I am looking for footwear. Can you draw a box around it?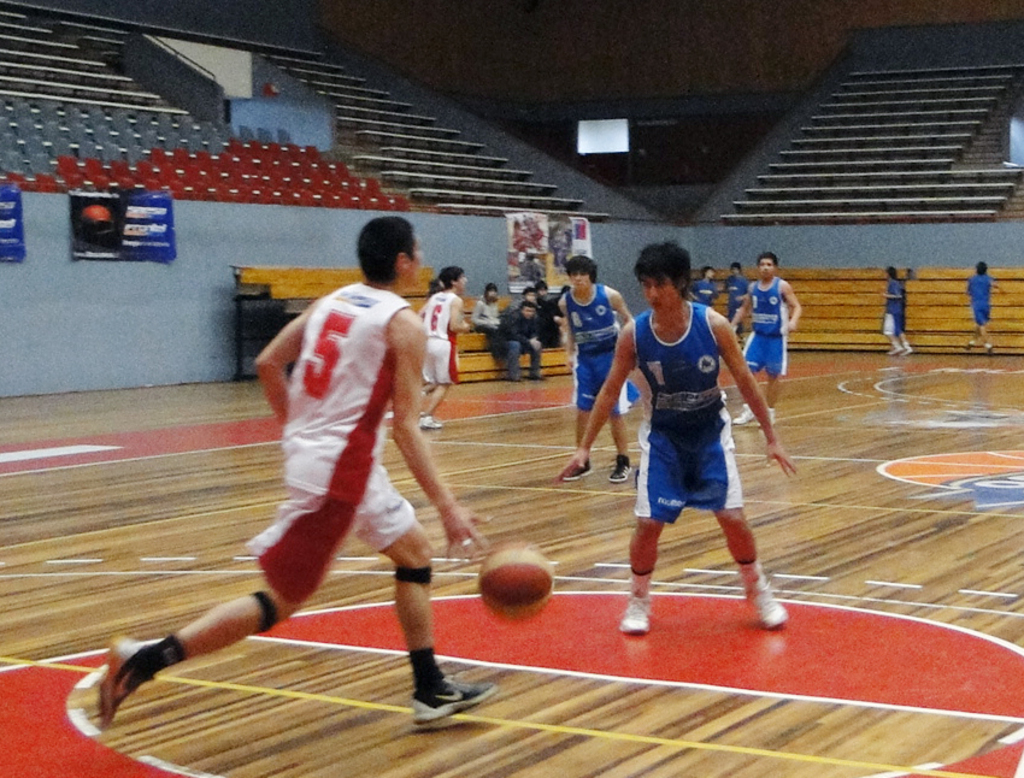
Sure, the bounding box is x1=418 y1=418 x2=446 y2=430.
